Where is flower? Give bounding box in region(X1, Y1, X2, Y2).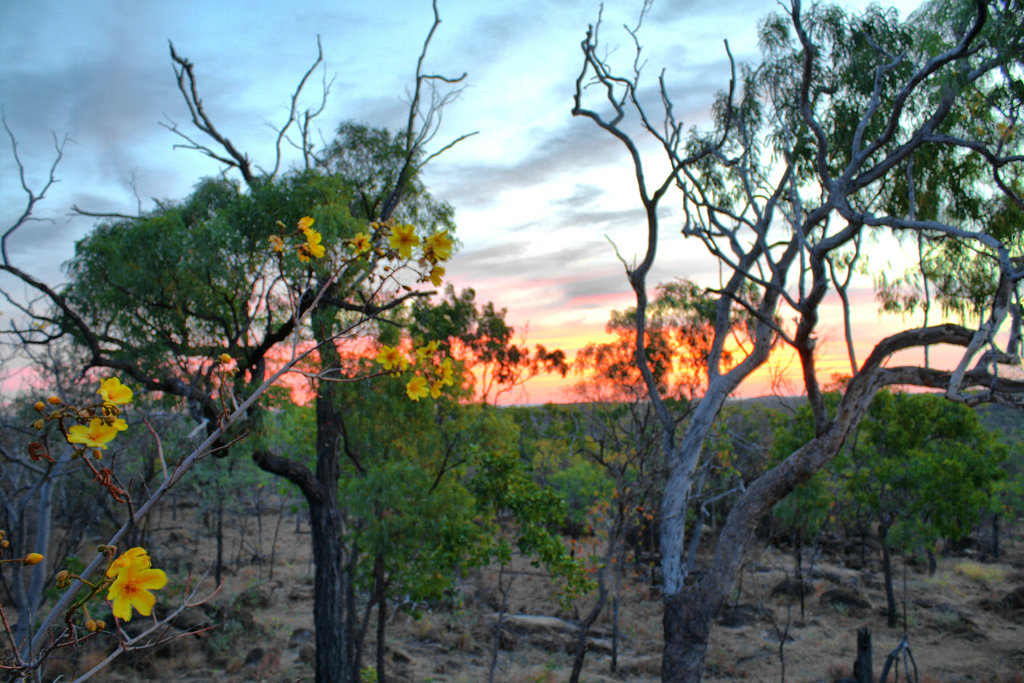
region(75, 543, 171, 639).
